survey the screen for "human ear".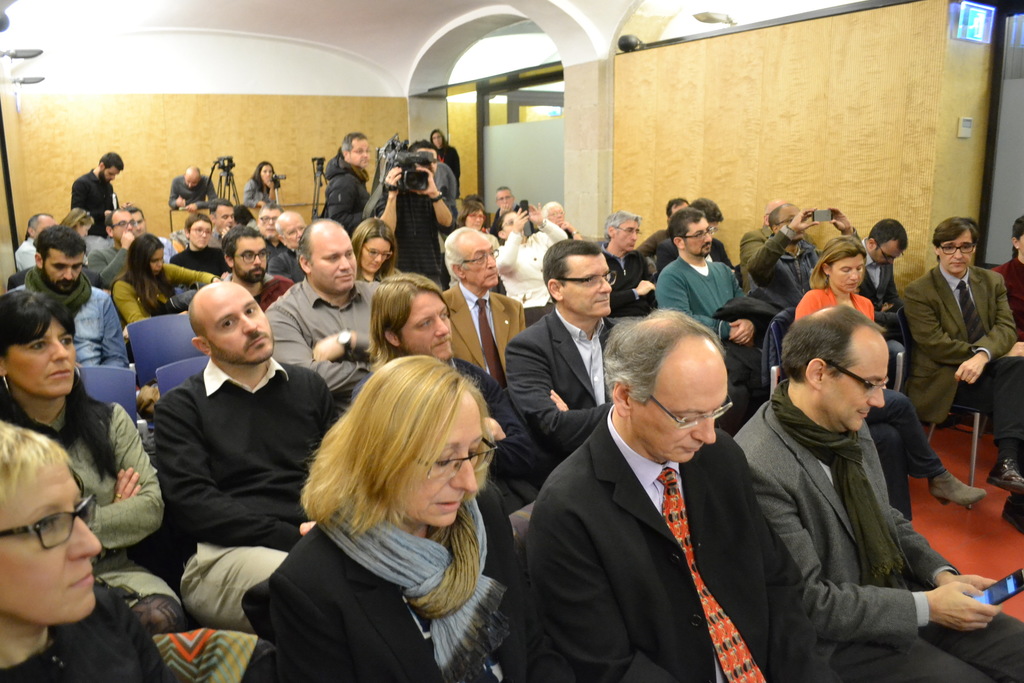
Survey found: 1011/236/1018/248.
